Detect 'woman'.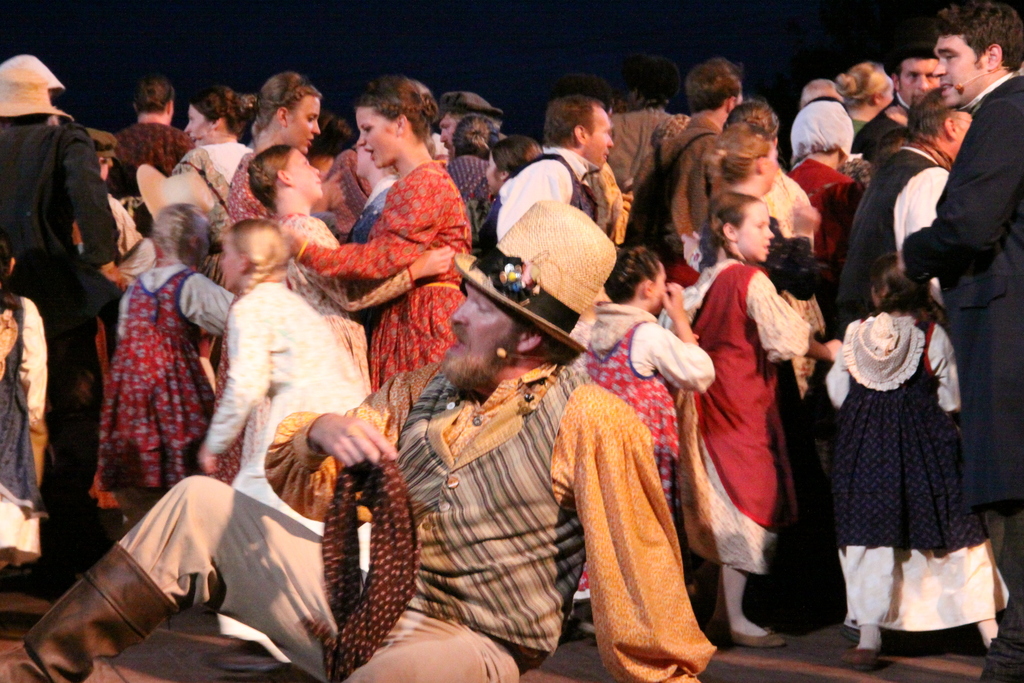
Detected at 113/81/190/204.
